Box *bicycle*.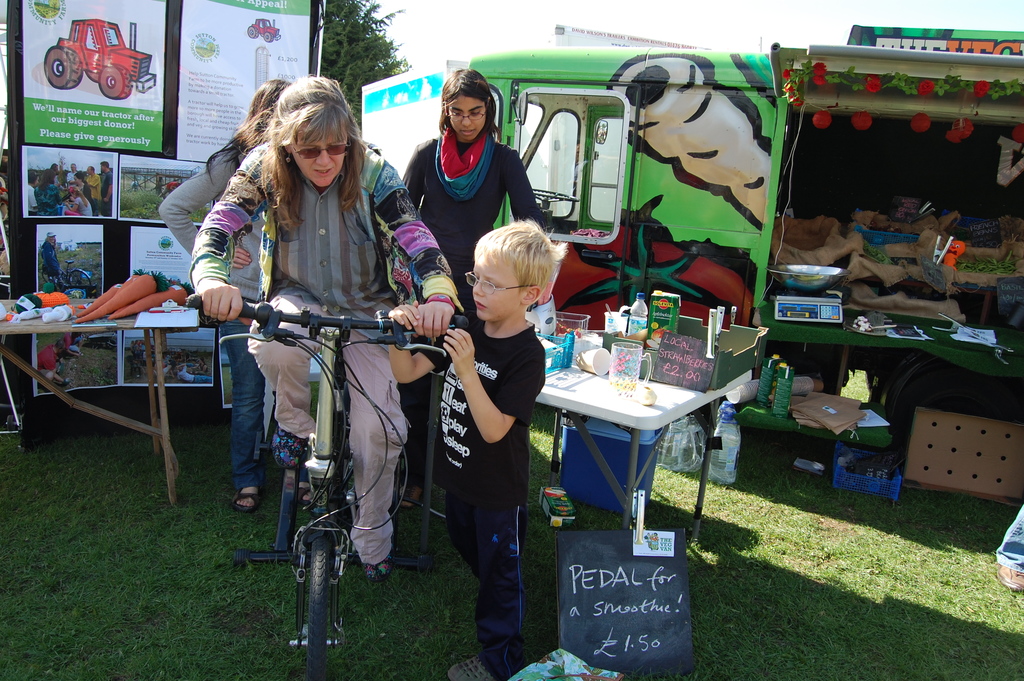
select_region(40, 259, 93, 292).
